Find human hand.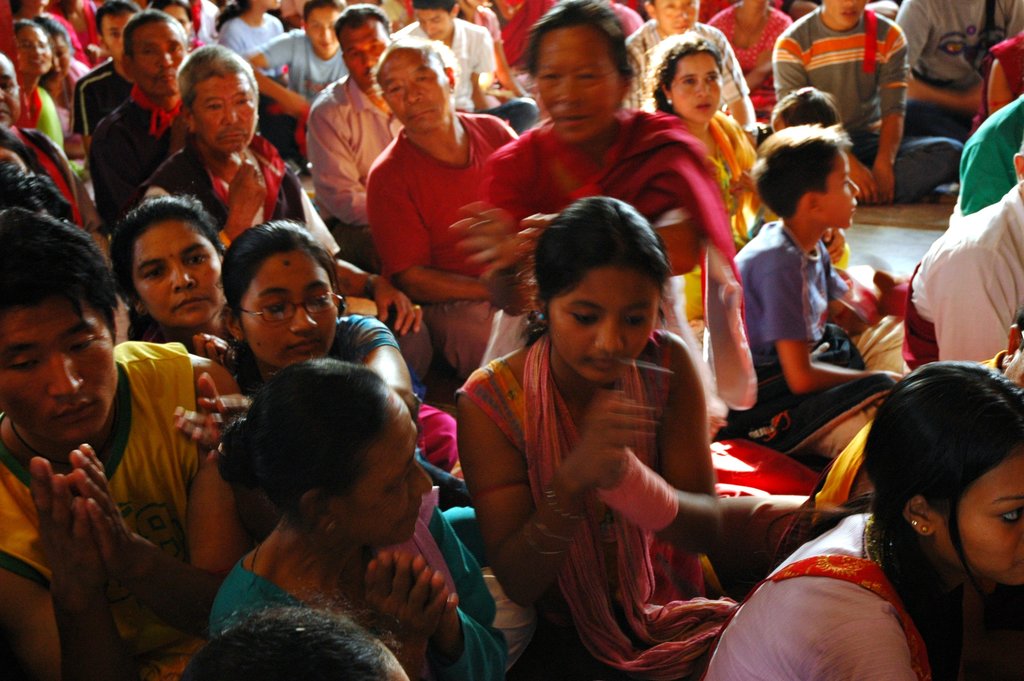
[35, 455, 106, 611].
